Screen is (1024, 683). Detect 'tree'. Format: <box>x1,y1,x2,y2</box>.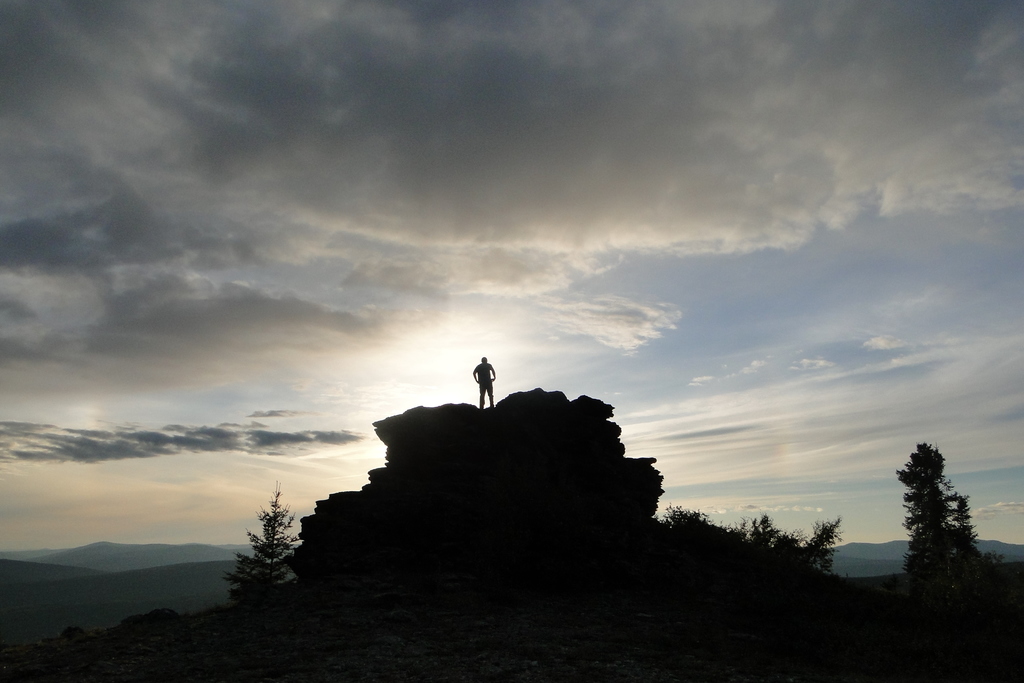
<box>895,428,997,613</box>.
